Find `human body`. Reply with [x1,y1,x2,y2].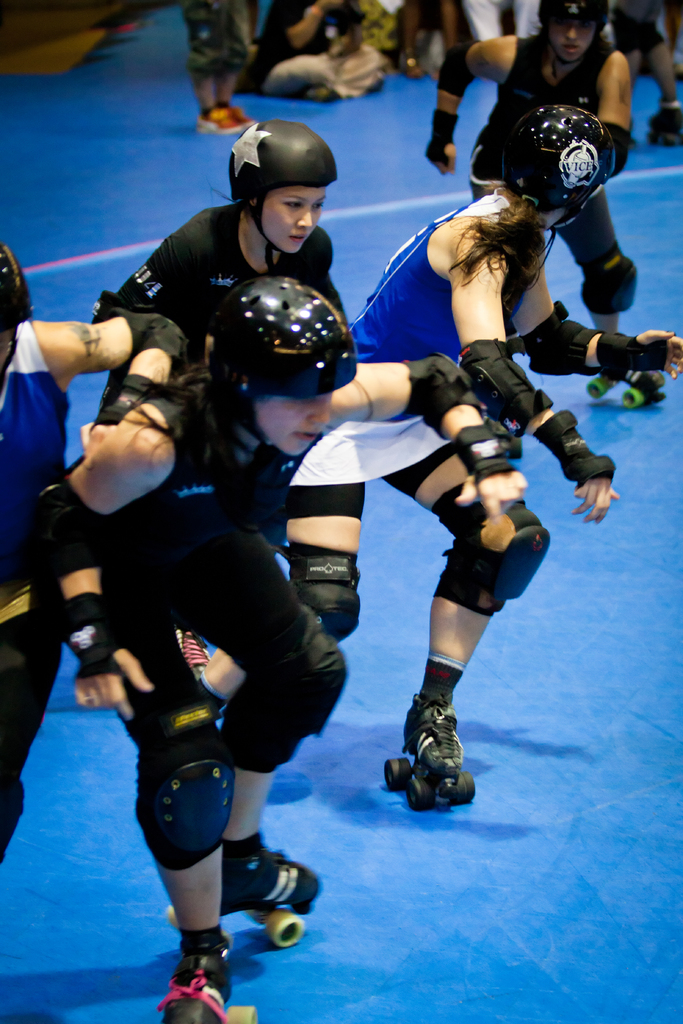
[187,0,270,131].
